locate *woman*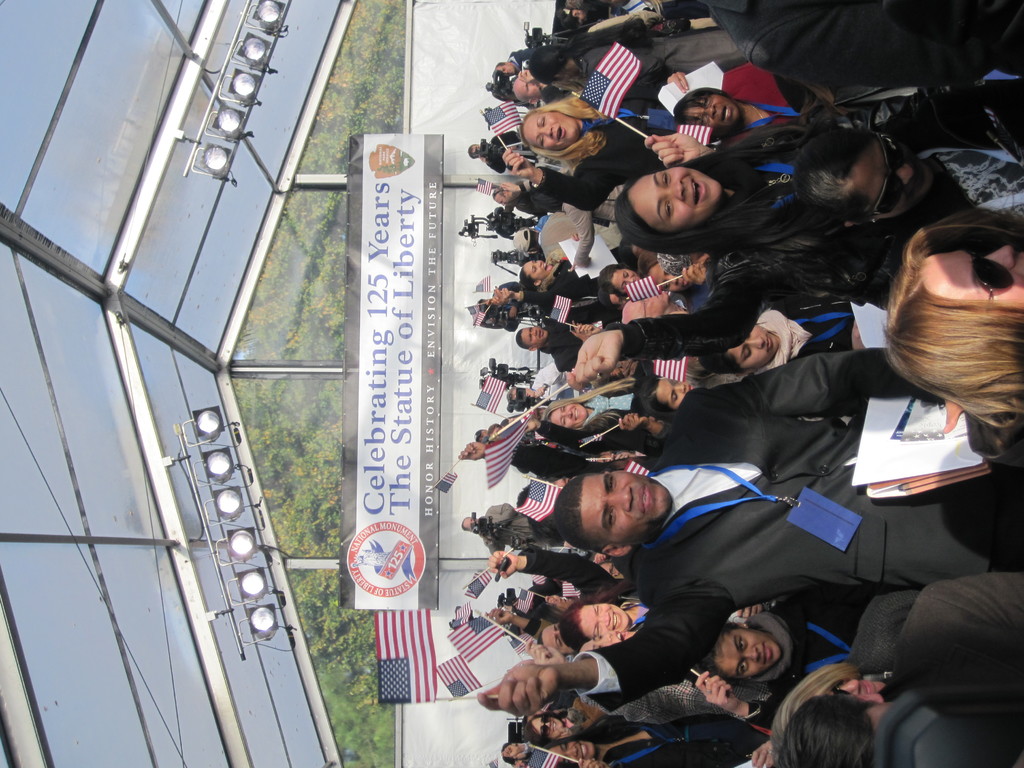
<box>566,123,819,397</box>
